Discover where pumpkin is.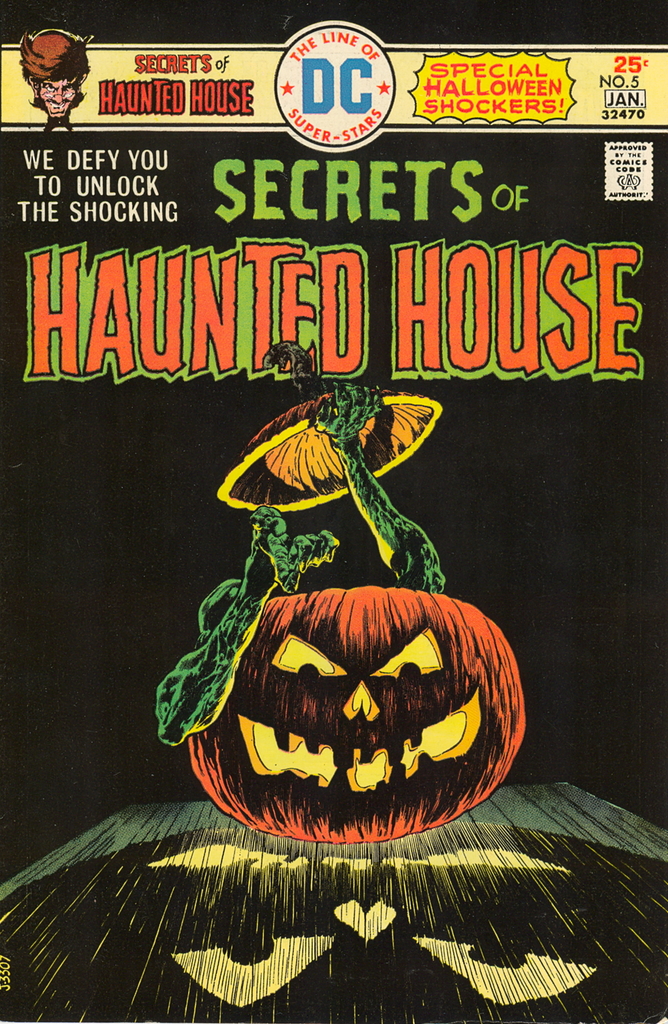
Discovered at {"x1": 178, "y1": 339, "x2": 535, "y2": 843}.
